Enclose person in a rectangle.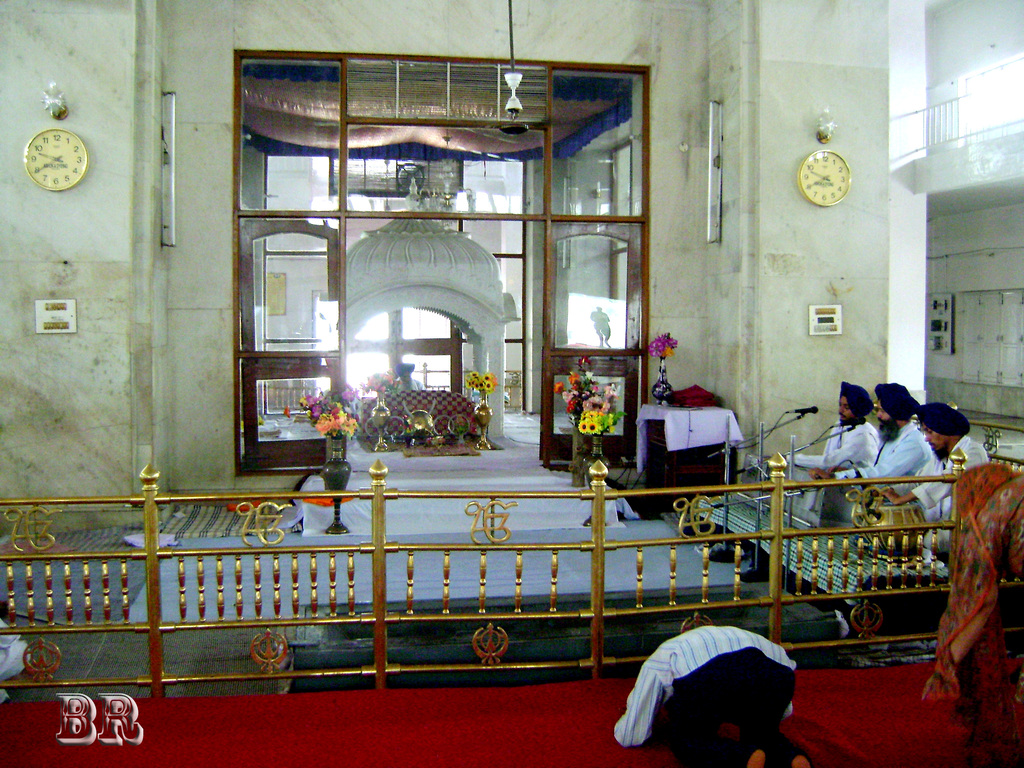
select_region(614, 620, 814, 767).
